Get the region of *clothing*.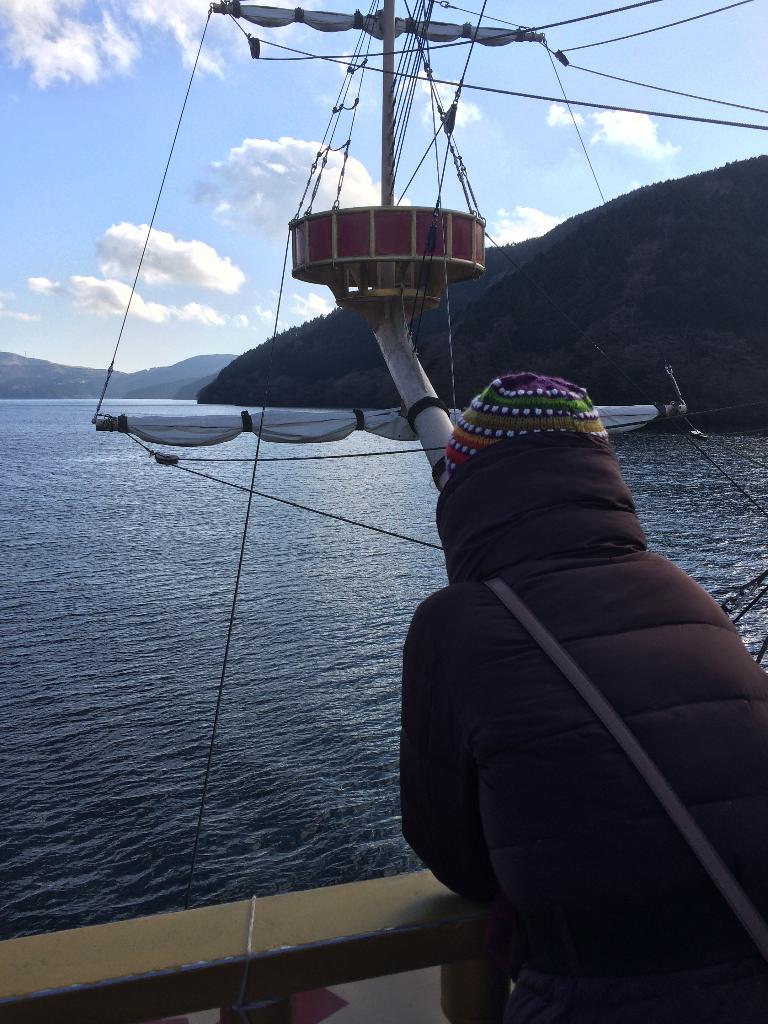
<bbox>391, 364, 751, 1023</bbox>.
